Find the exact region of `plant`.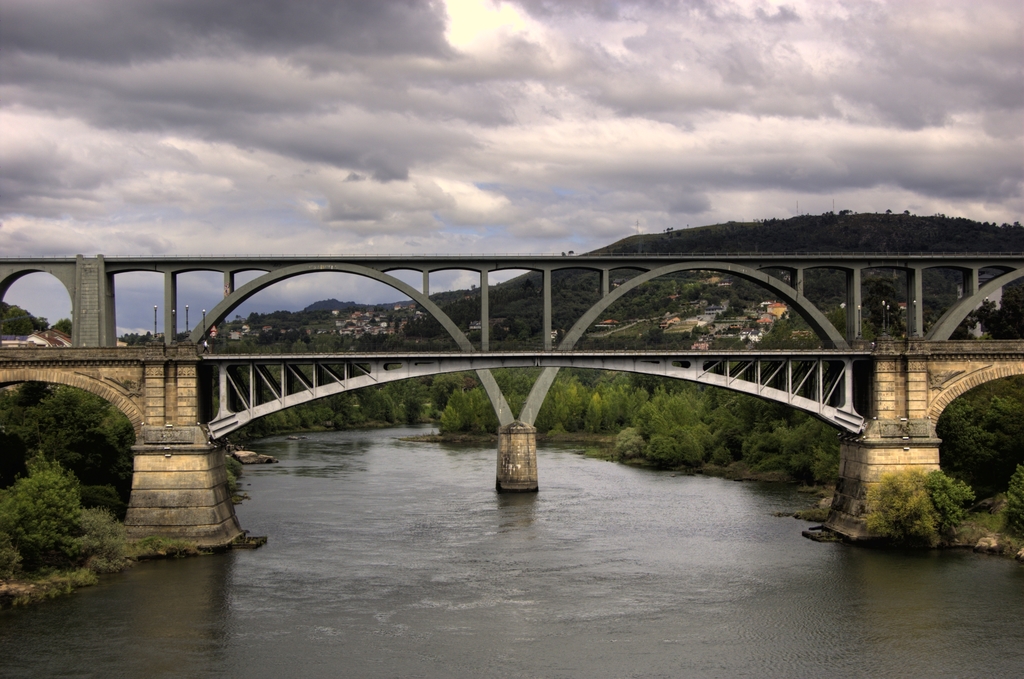
Exact region: region(879, 471, 997, 543).
